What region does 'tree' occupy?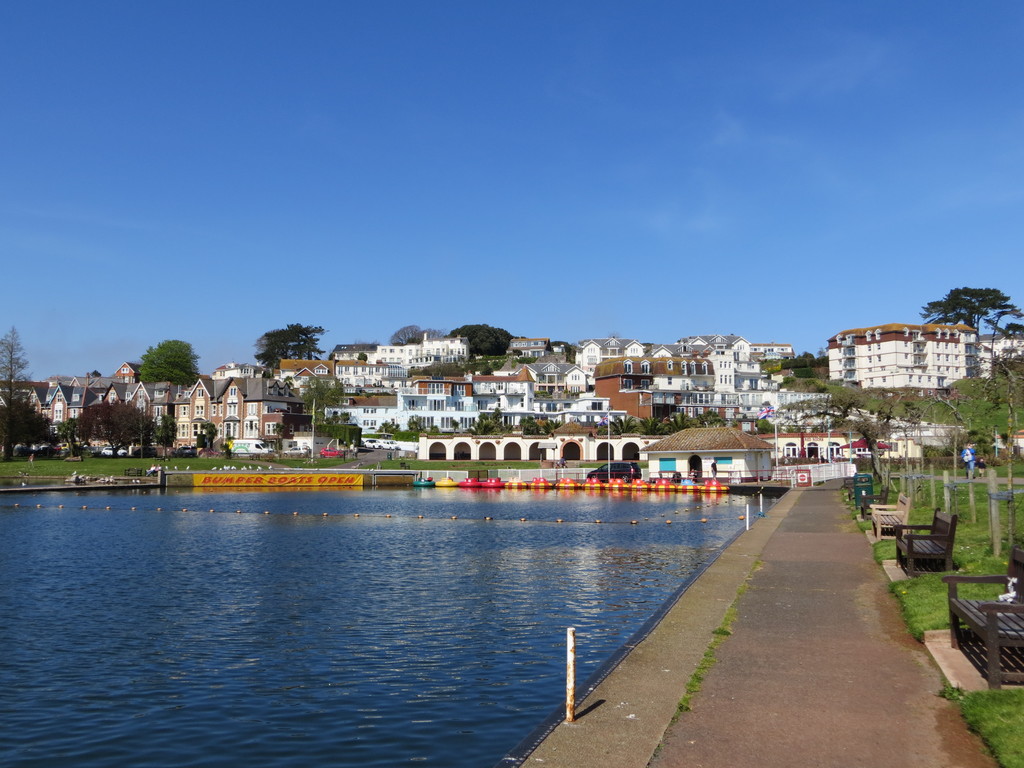
region(77, 400, 164, 456).
